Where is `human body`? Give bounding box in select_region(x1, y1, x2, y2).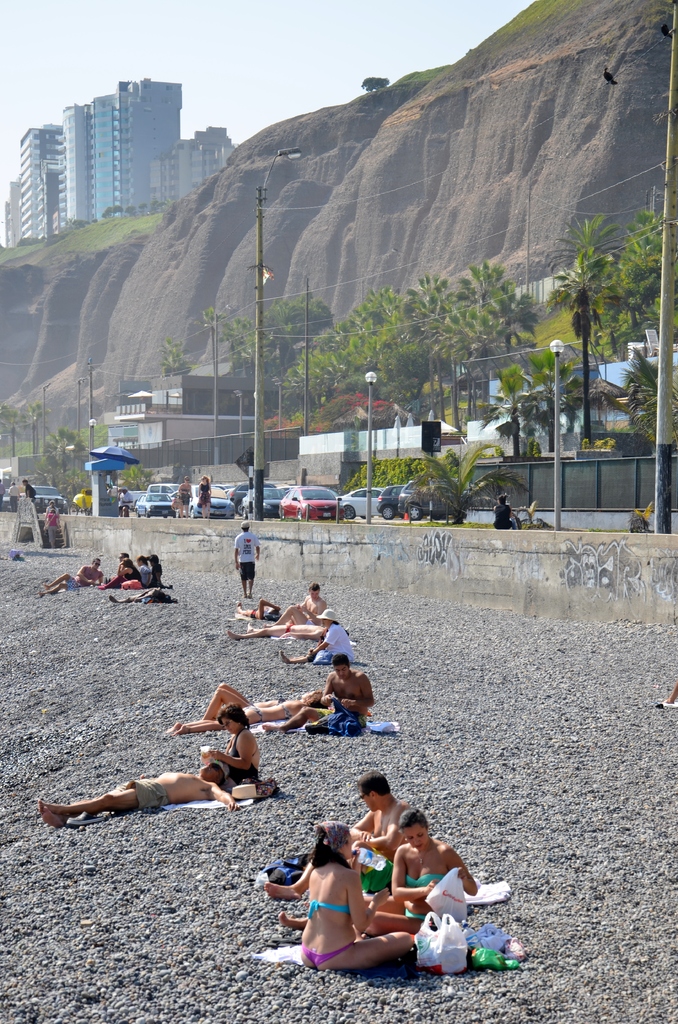
select_region(175, 682, 307, 732).
